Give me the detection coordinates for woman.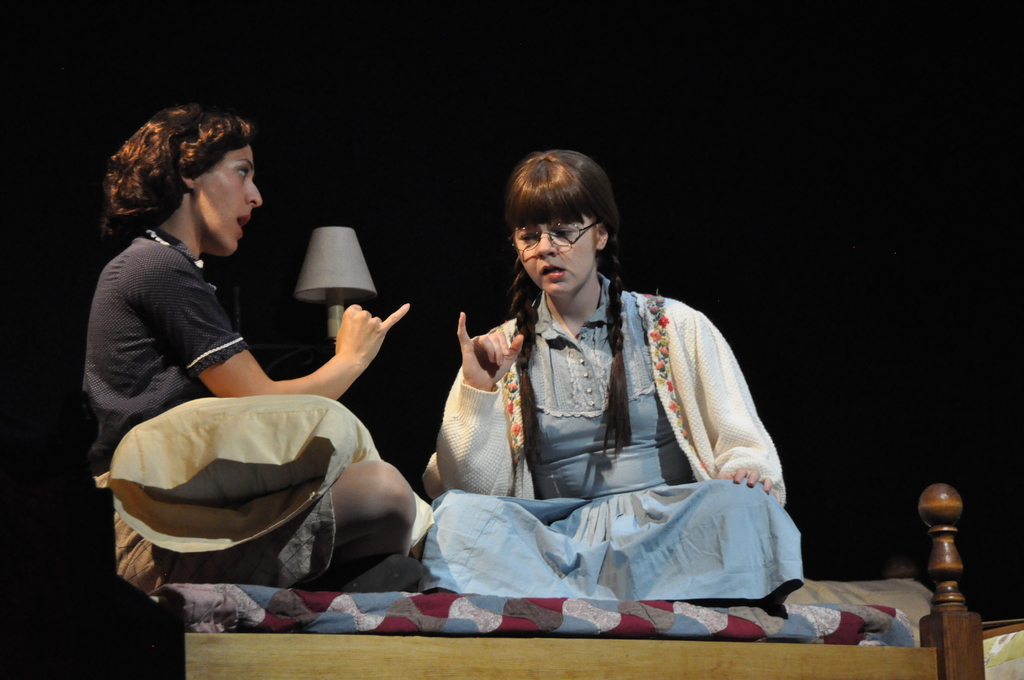
(x1=78, y1=101, x2=415, y2=588).
